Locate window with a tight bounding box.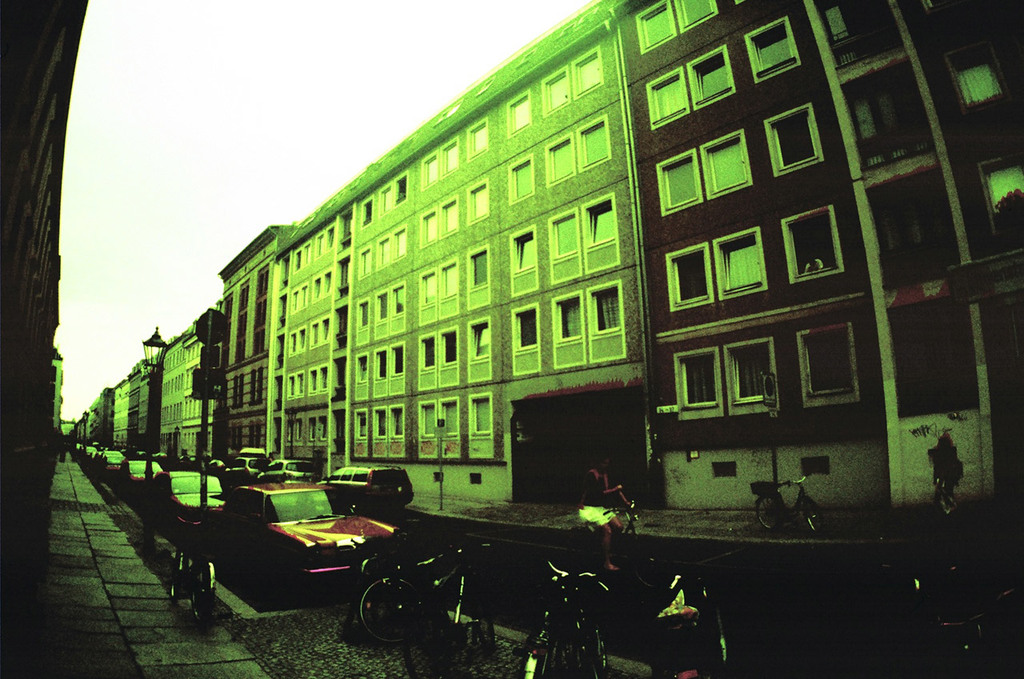
(295,247,306,267).
